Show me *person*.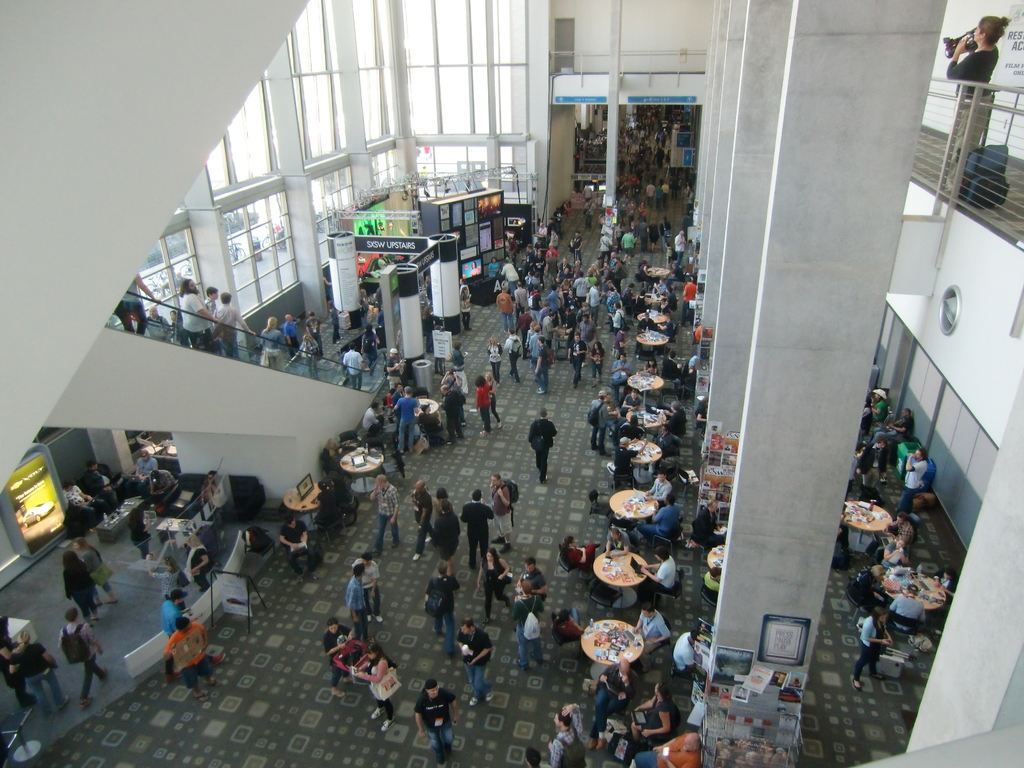
*person* is here: left=195, top=472, right=223, bottom=508.
